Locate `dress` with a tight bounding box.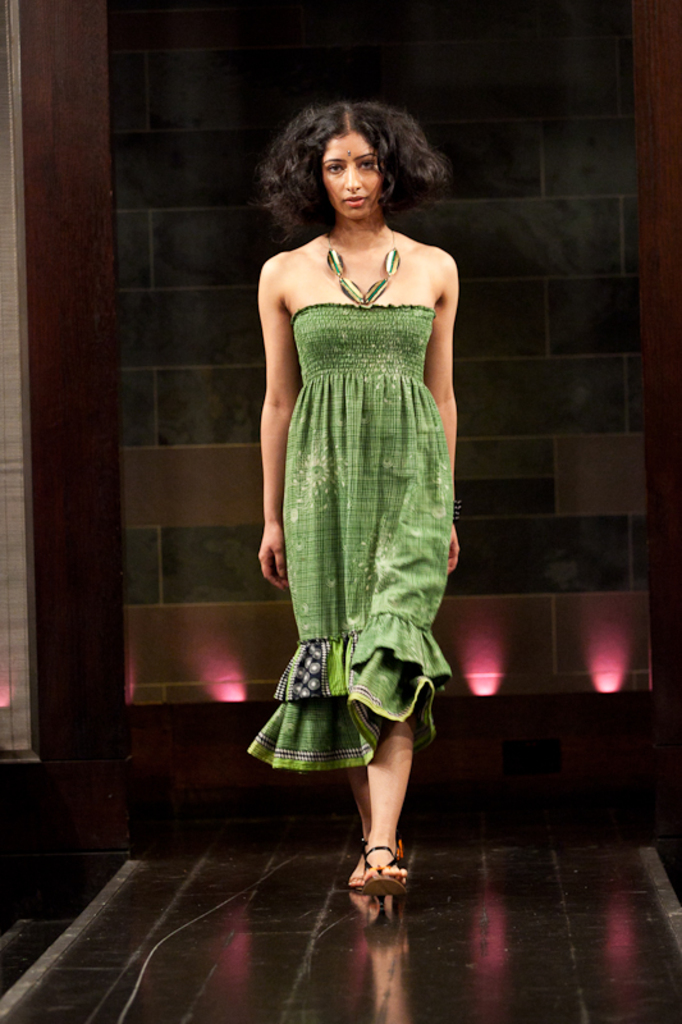
(left=243, top=303, right=456, bottom=773).
